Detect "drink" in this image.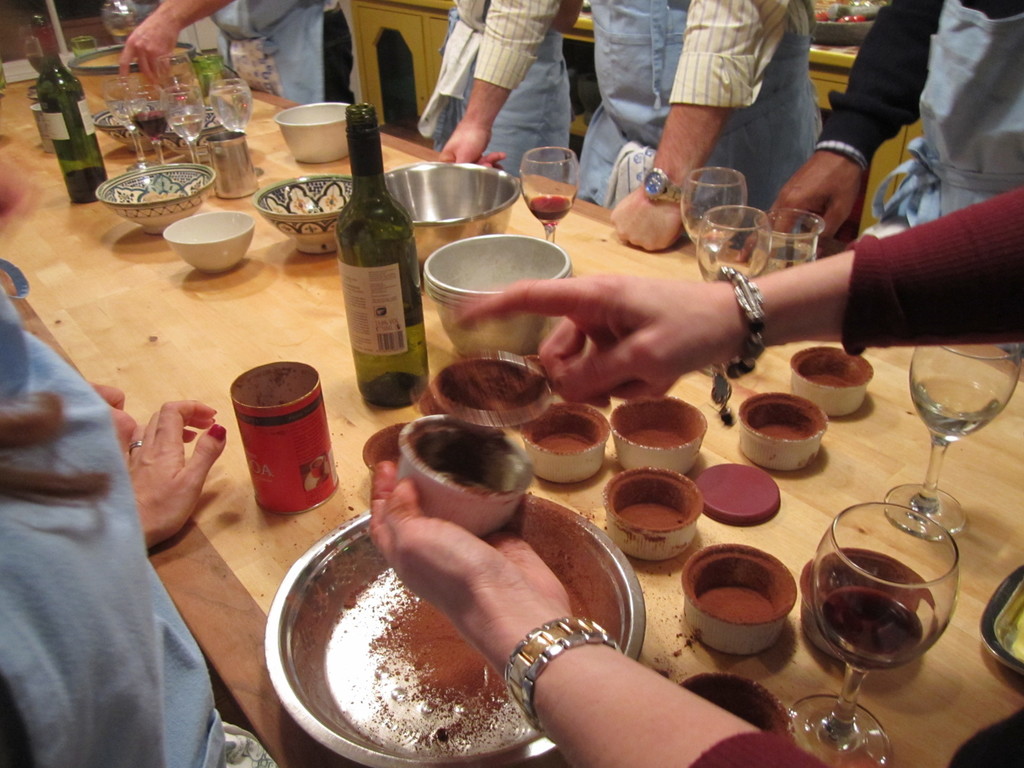
Detection: {"left": 351, "top": 302, "right": 429, "bottom": 406}.
